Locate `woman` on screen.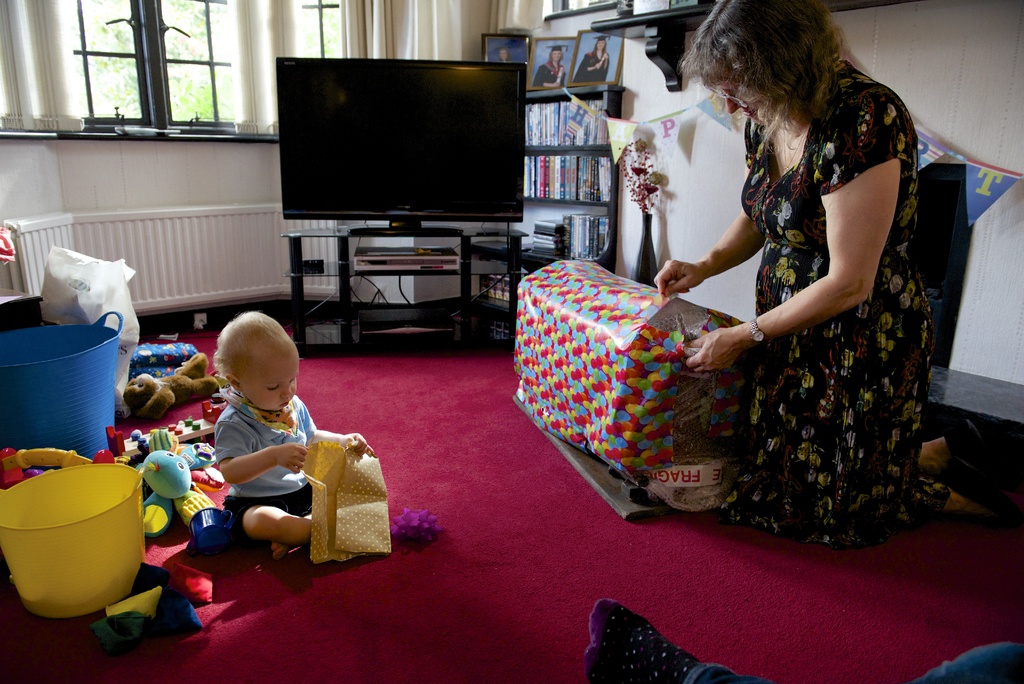
On screen at [x1=570, y1=34, x2=610, y2=81].
